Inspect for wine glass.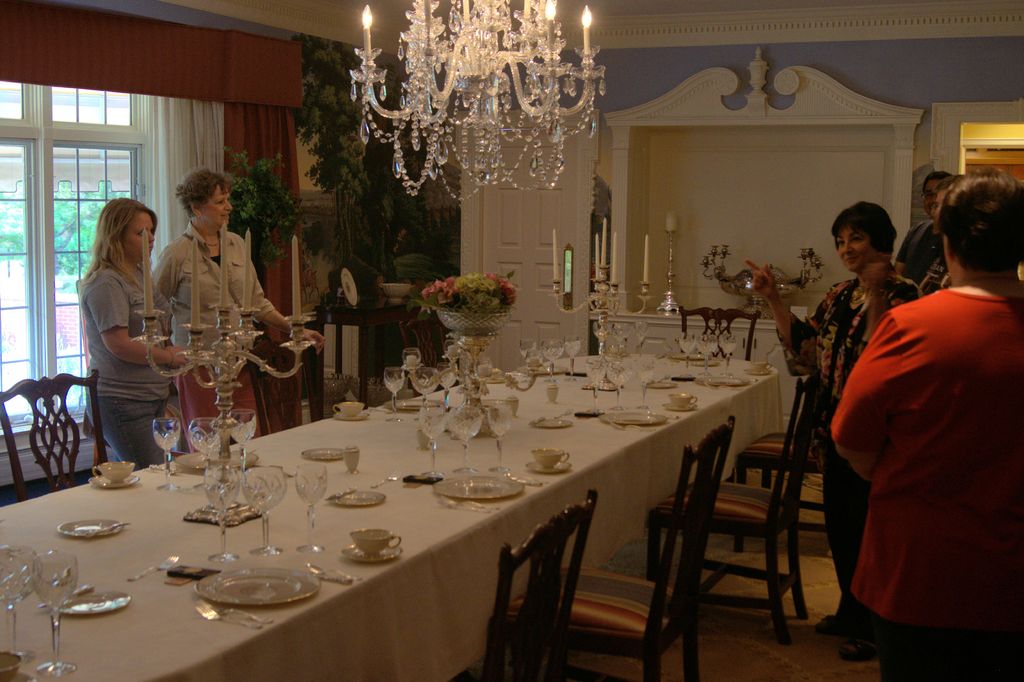
Inspection: Rect(447, 404, 484, 472).
